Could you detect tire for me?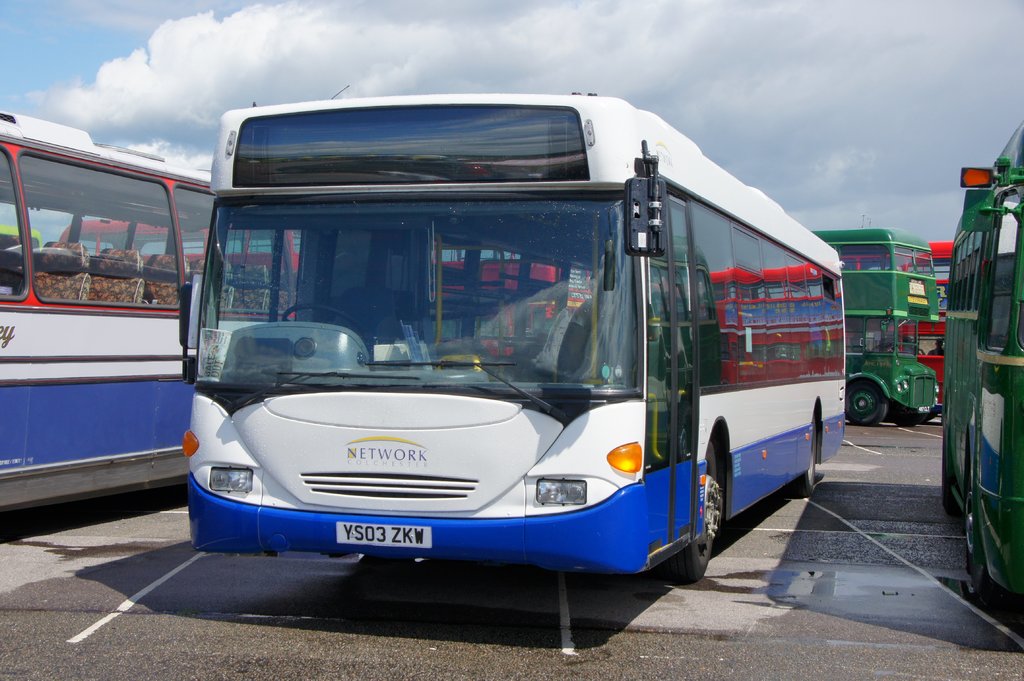
Detection result: 840, 378, 904, 424.
